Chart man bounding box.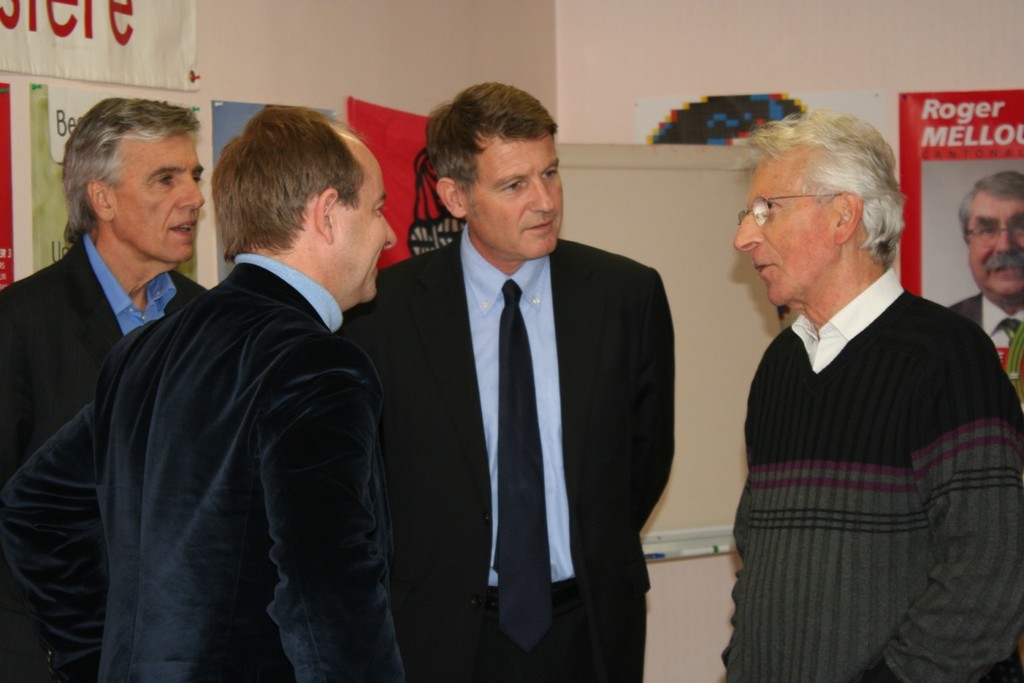
Charted: 346:79:675:682.
